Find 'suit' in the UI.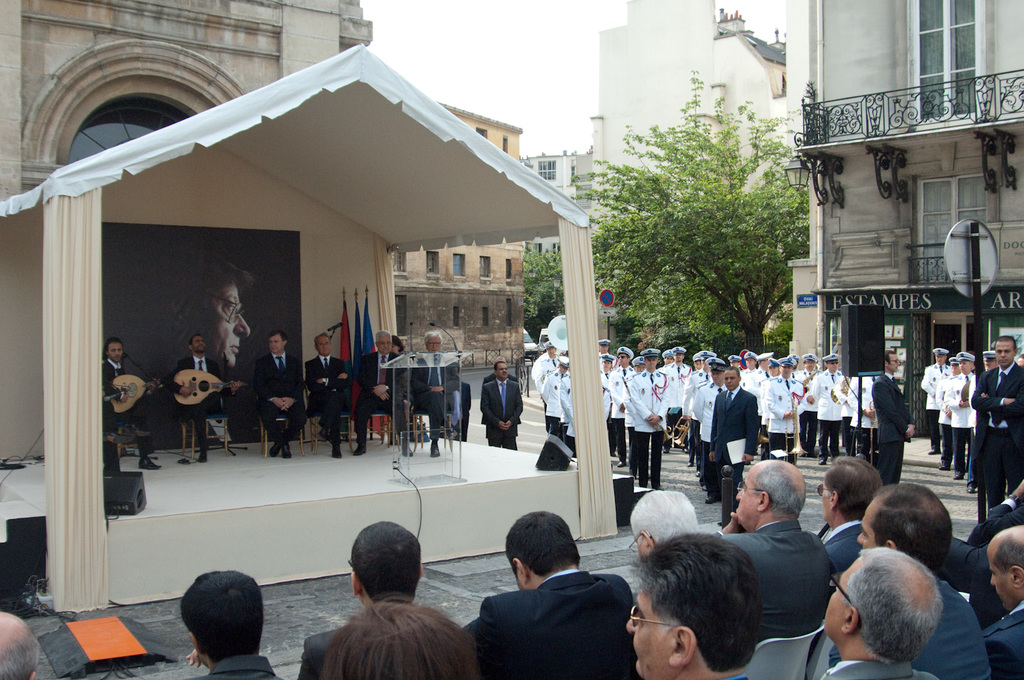
UI element at [x1=104, y1=351, x2=146, y2=459].
